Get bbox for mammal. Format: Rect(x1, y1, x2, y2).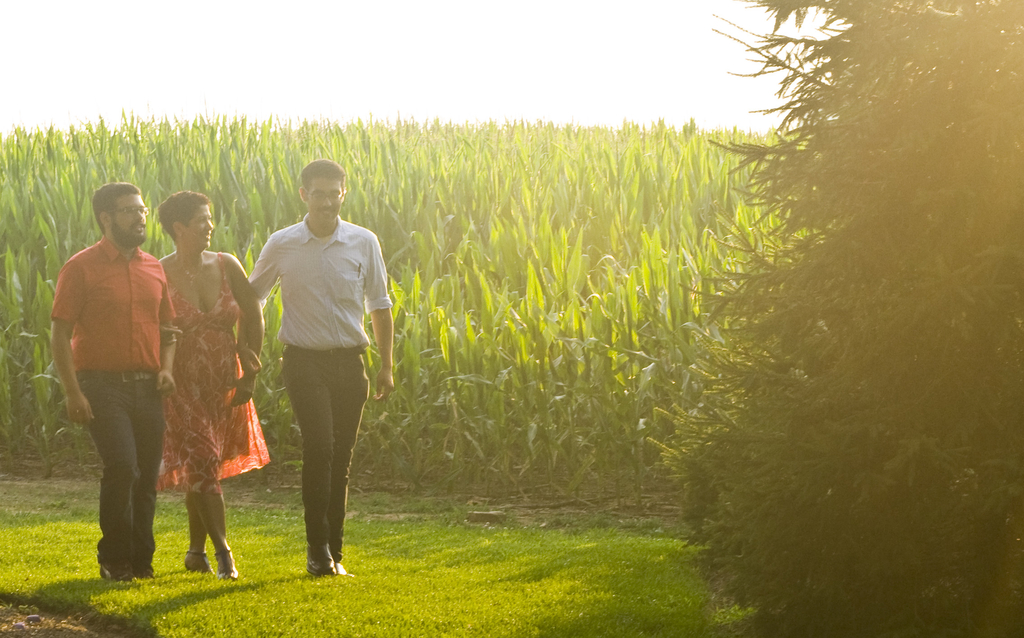
Rect(154, 184, 266, 576).
